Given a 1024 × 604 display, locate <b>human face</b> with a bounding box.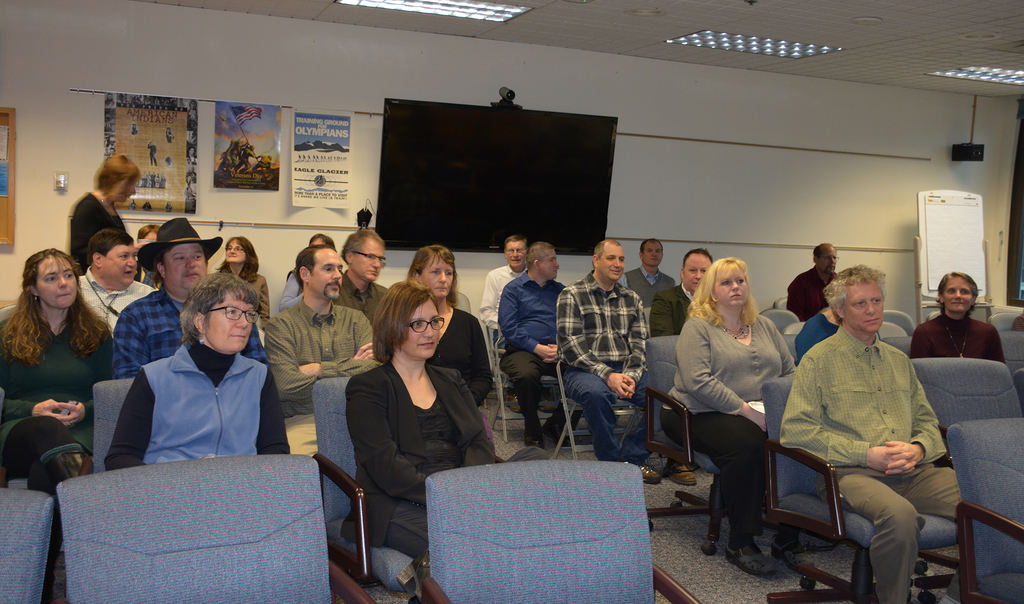
Located: crop(818, 245, 837, 272).
